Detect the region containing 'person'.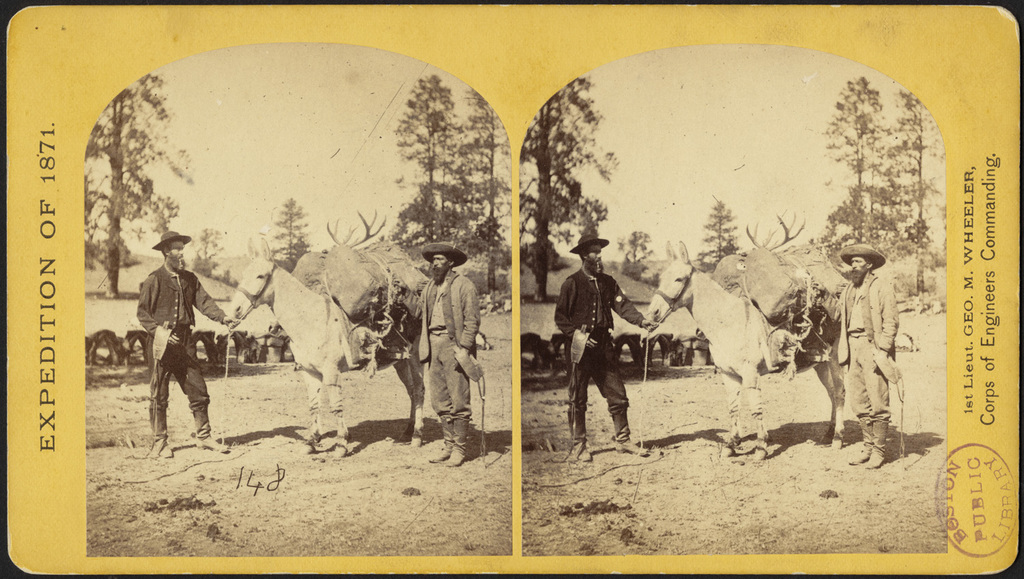
l=555, t=223, r=664, b=449.
